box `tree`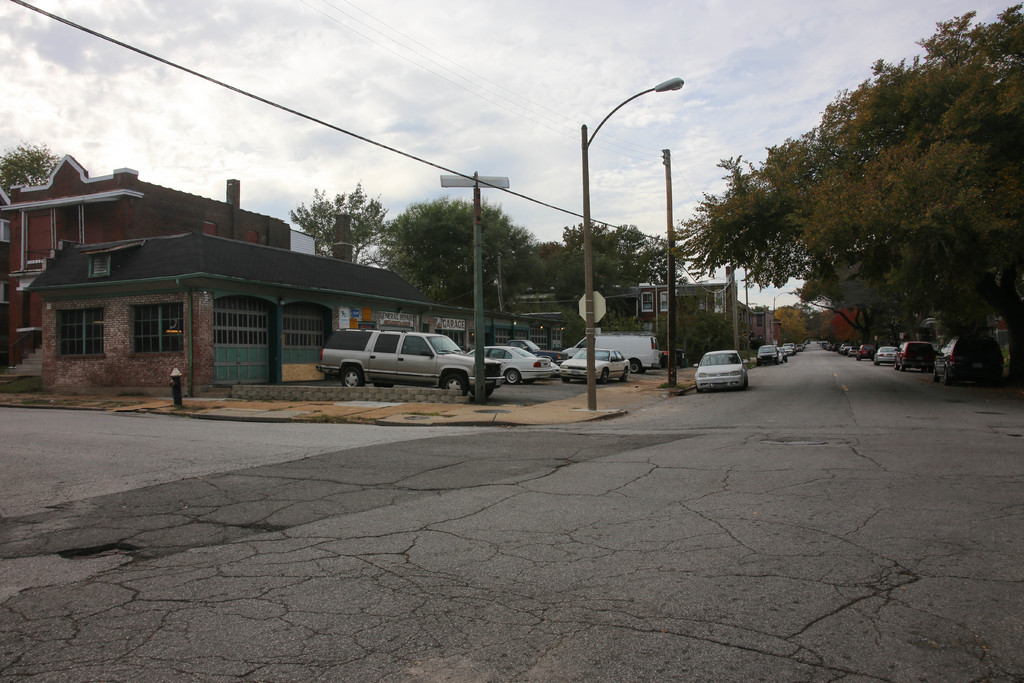
box(291, 179, 394, 263)
